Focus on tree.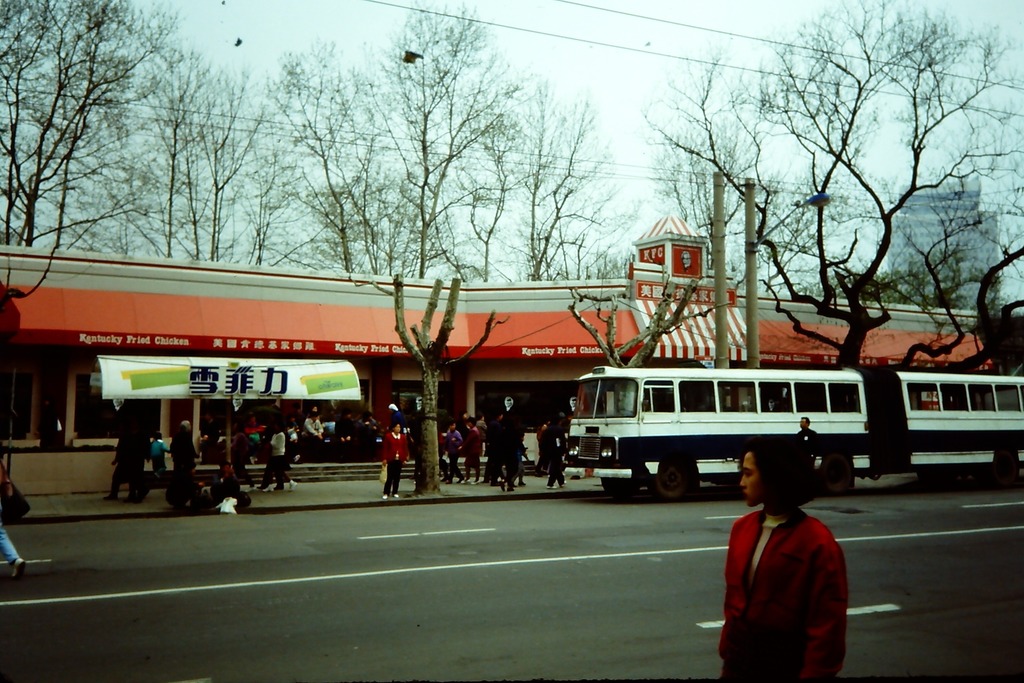
Focused at [left=552, top=278, right=737, bottom=377].
